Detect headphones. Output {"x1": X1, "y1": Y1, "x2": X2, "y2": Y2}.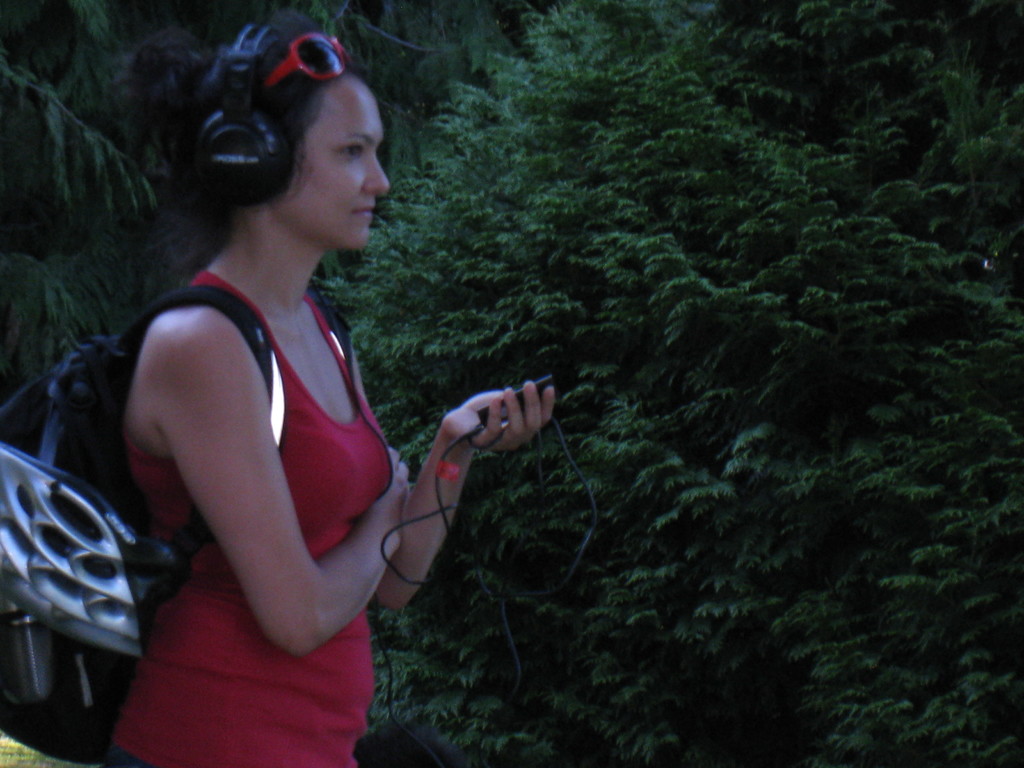
{"x1": 192, "y1": 20, "x2": 291, "y2": 212}.
